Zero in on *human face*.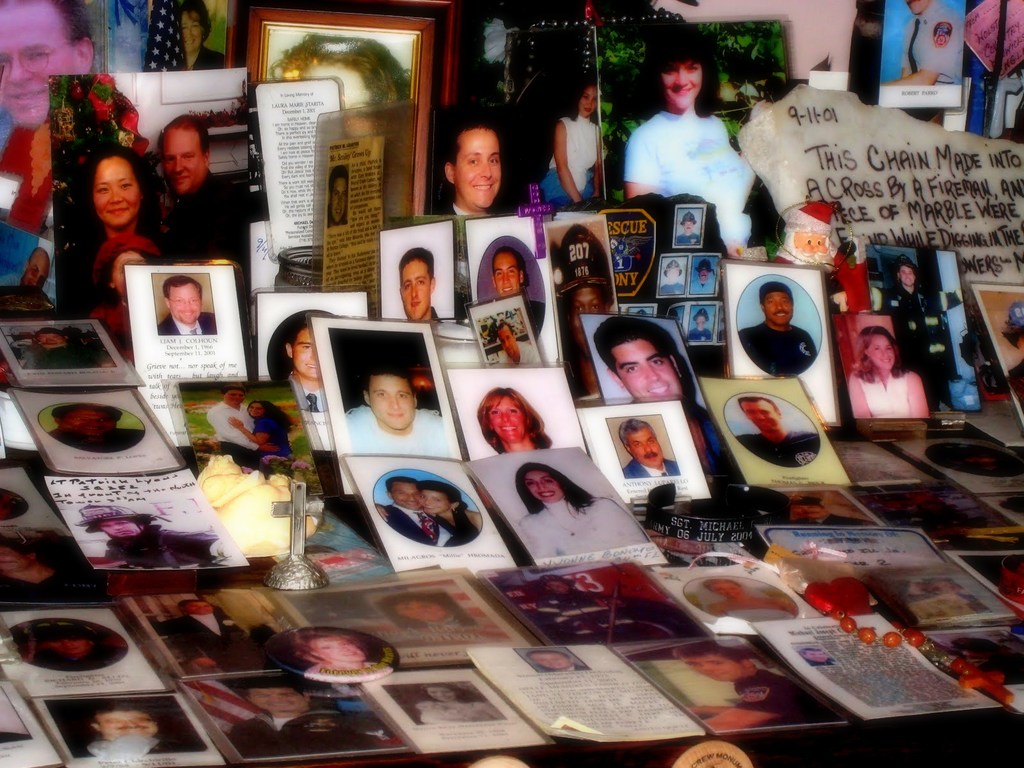
Zeroed in: BBox(184, 600, 212, 616).
